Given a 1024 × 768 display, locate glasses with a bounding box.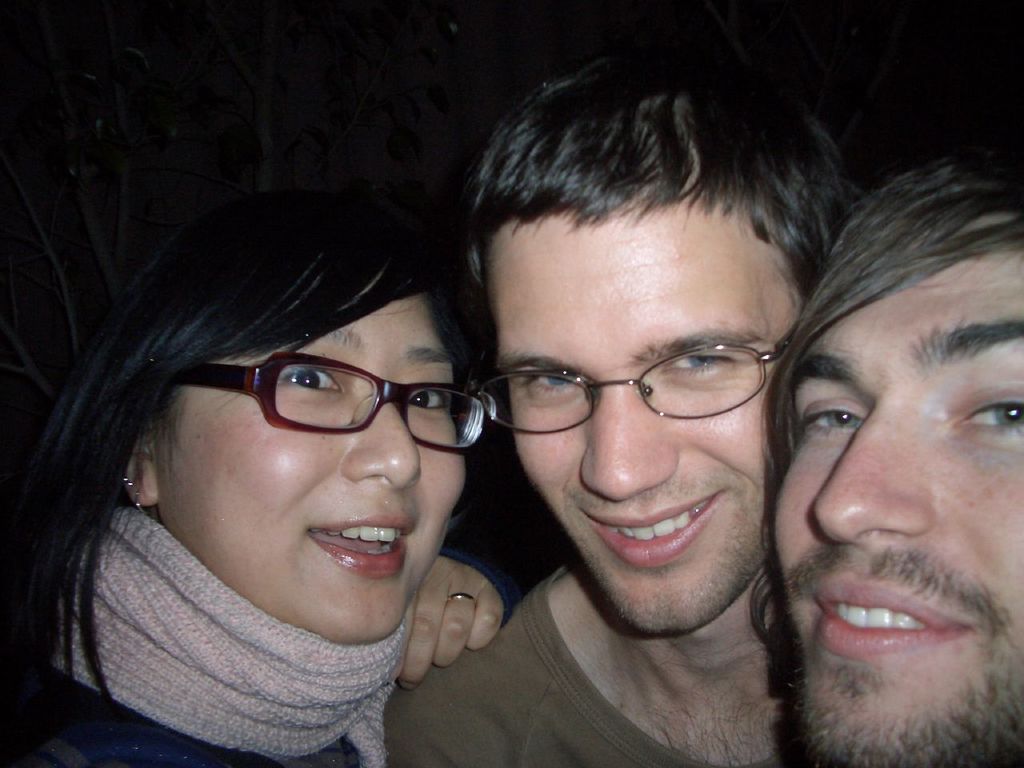
Located: region(476, 314, 802, 434).
